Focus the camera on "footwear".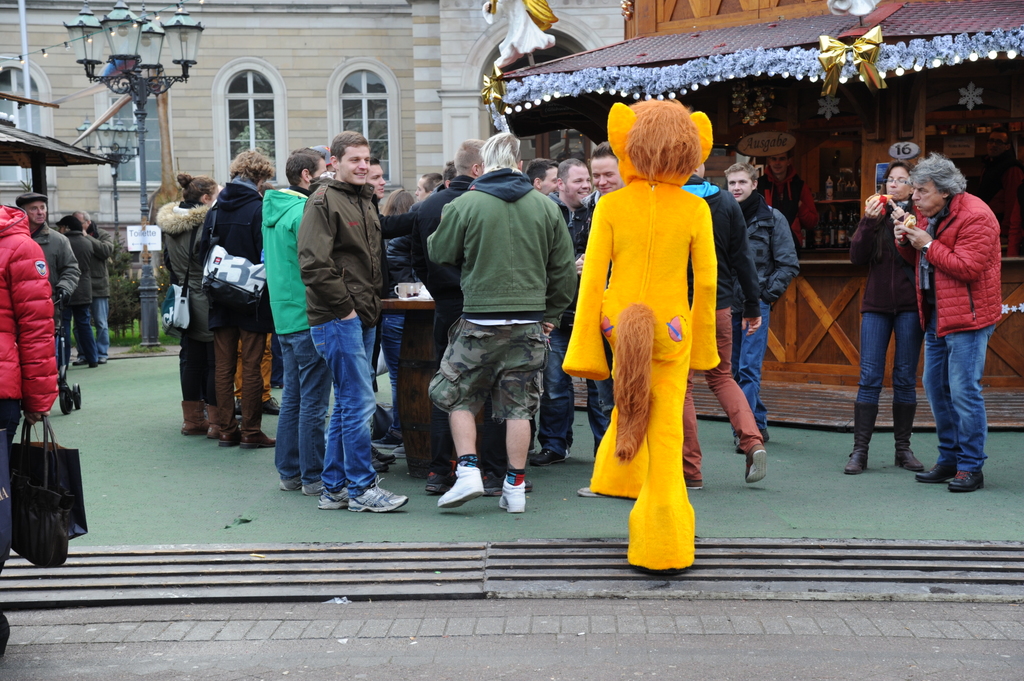
Focus region: 74,359,86,364.
